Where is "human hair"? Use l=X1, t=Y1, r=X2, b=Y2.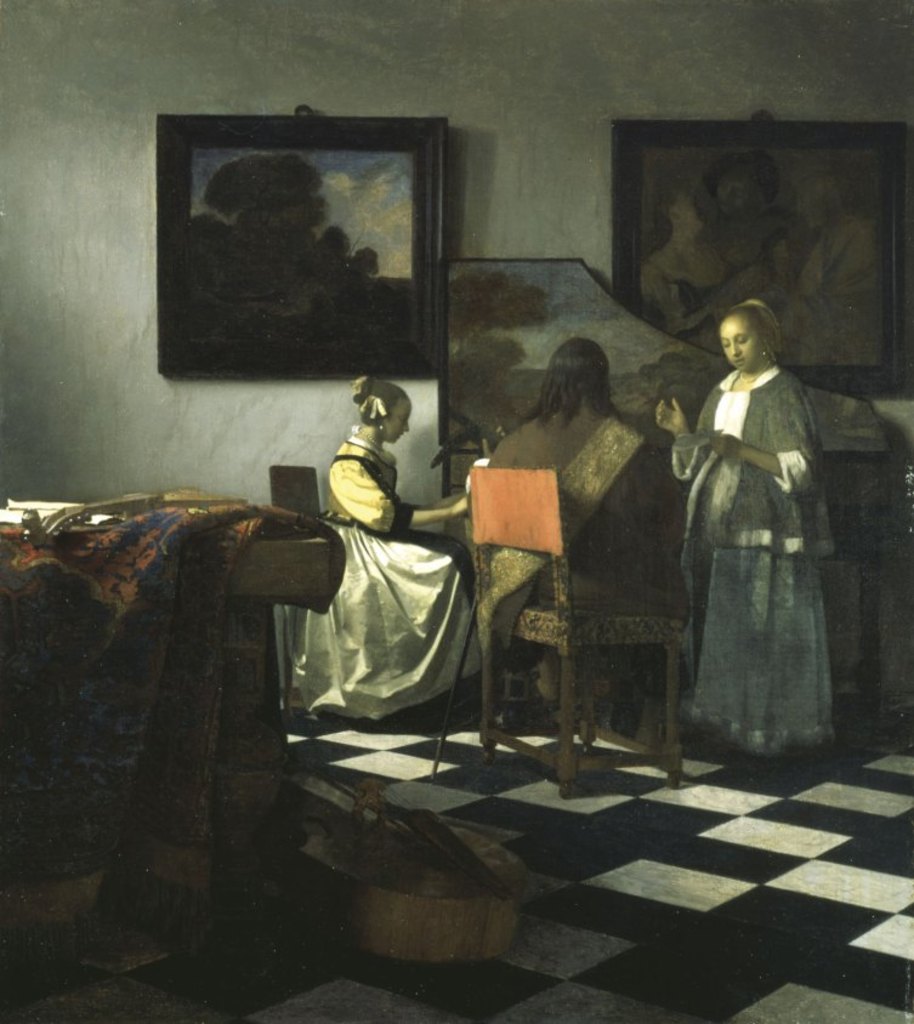
l=725, t=295, r=780, b=359.
